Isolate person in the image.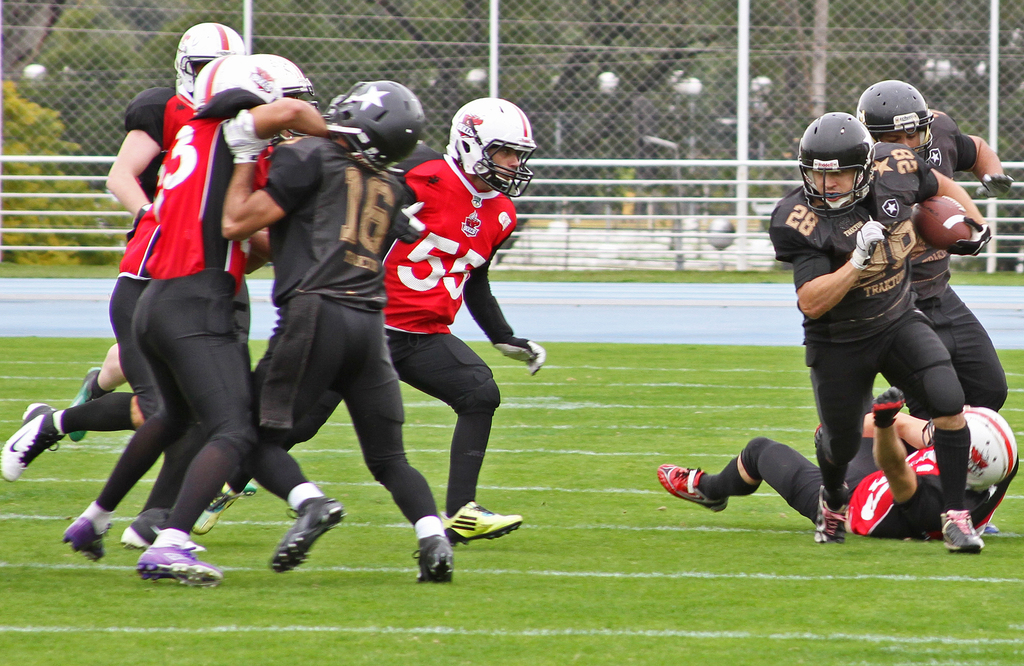
Isolated region: crop(797, 70, 1002, 557).
